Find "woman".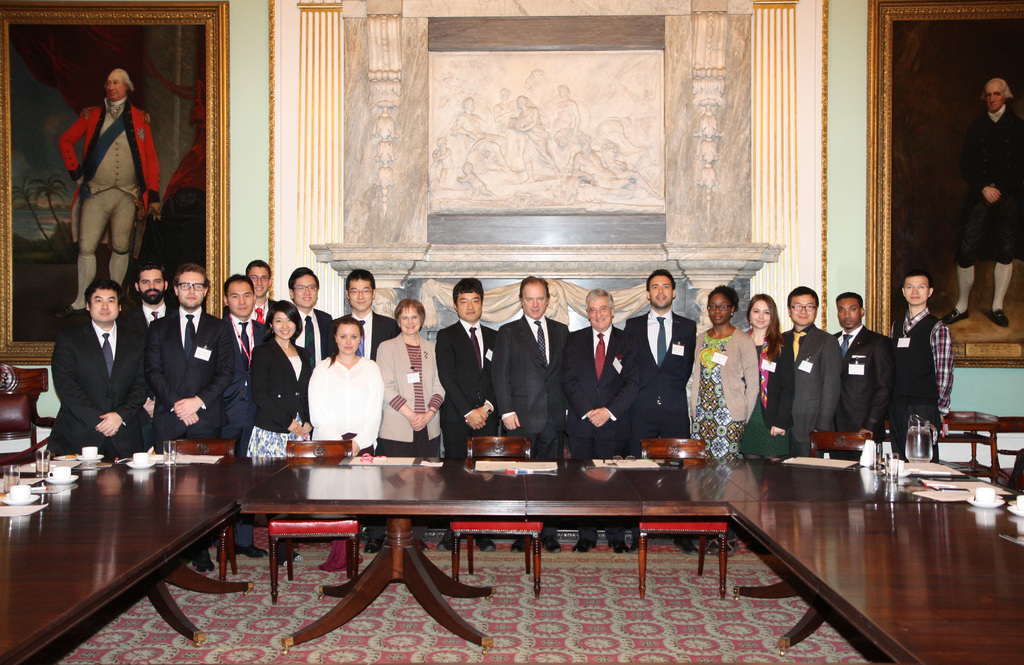
bbox=[451, 97, 505, 157].
